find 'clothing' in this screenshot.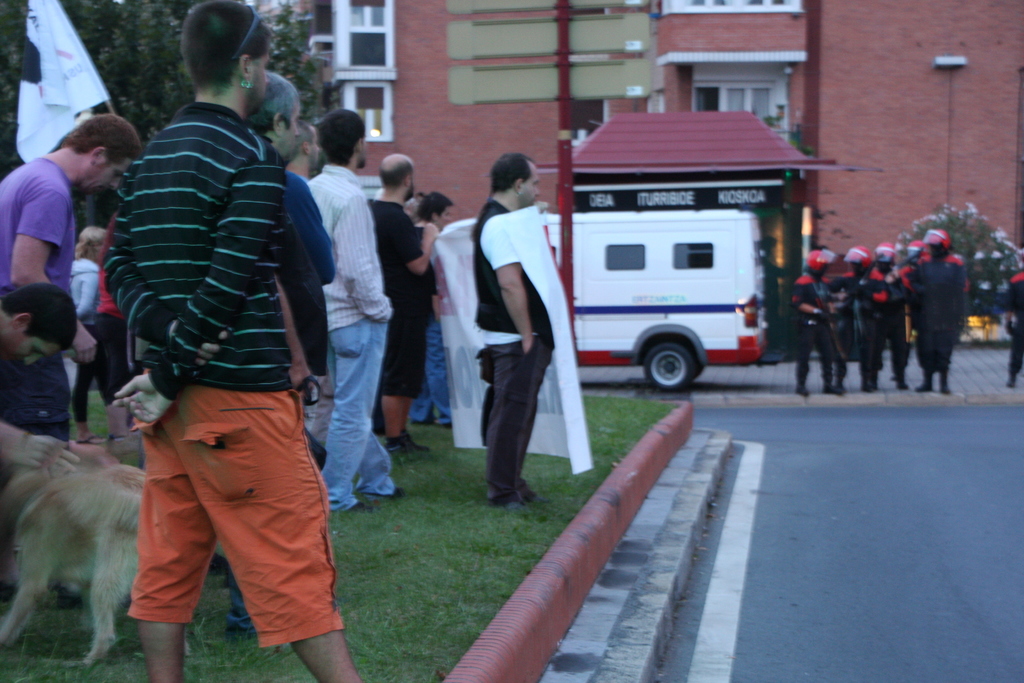
The bounding box for 'clothing' is box=[837, 270, 866, 372].
